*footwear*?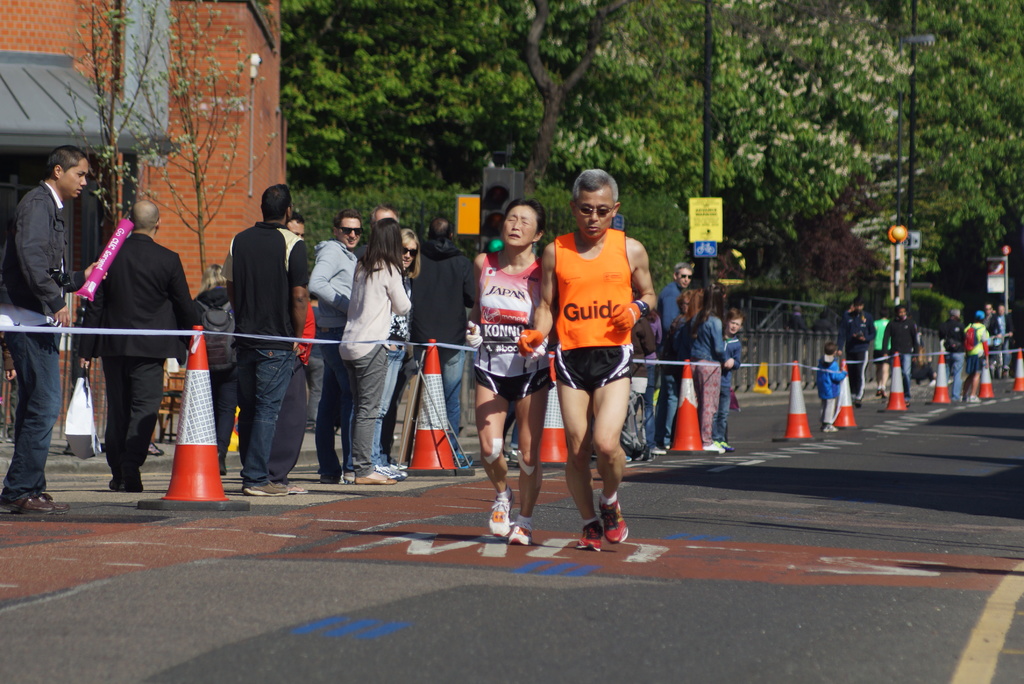
left=719, top=431, right=730, bottom=446
